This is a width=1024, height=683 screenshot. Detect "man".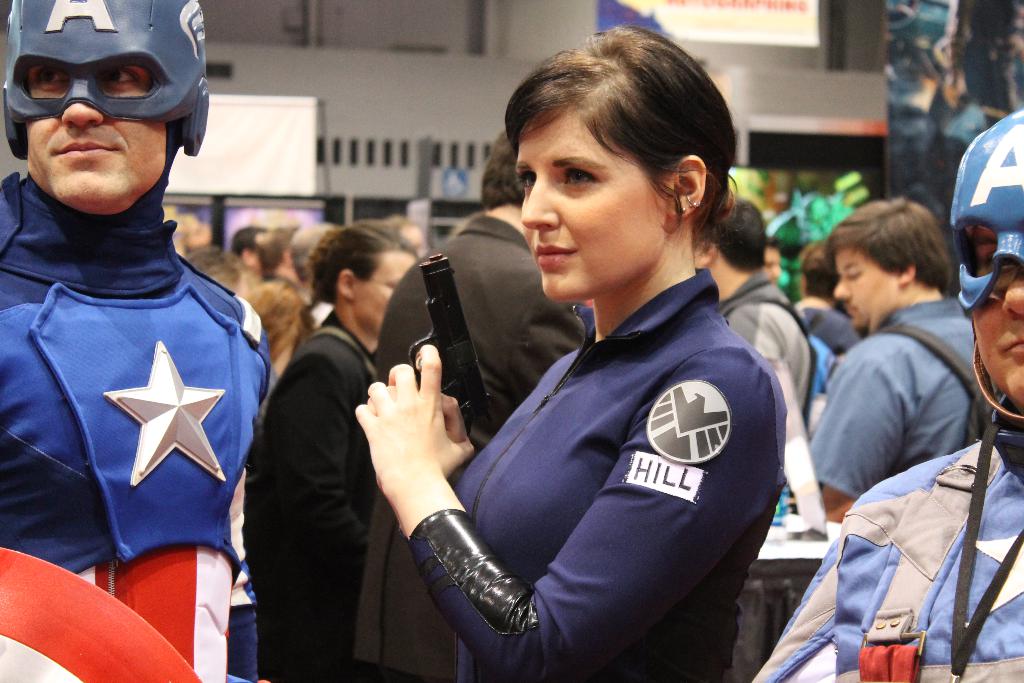
x1=805, y1=200, x2=996, y2=521.
